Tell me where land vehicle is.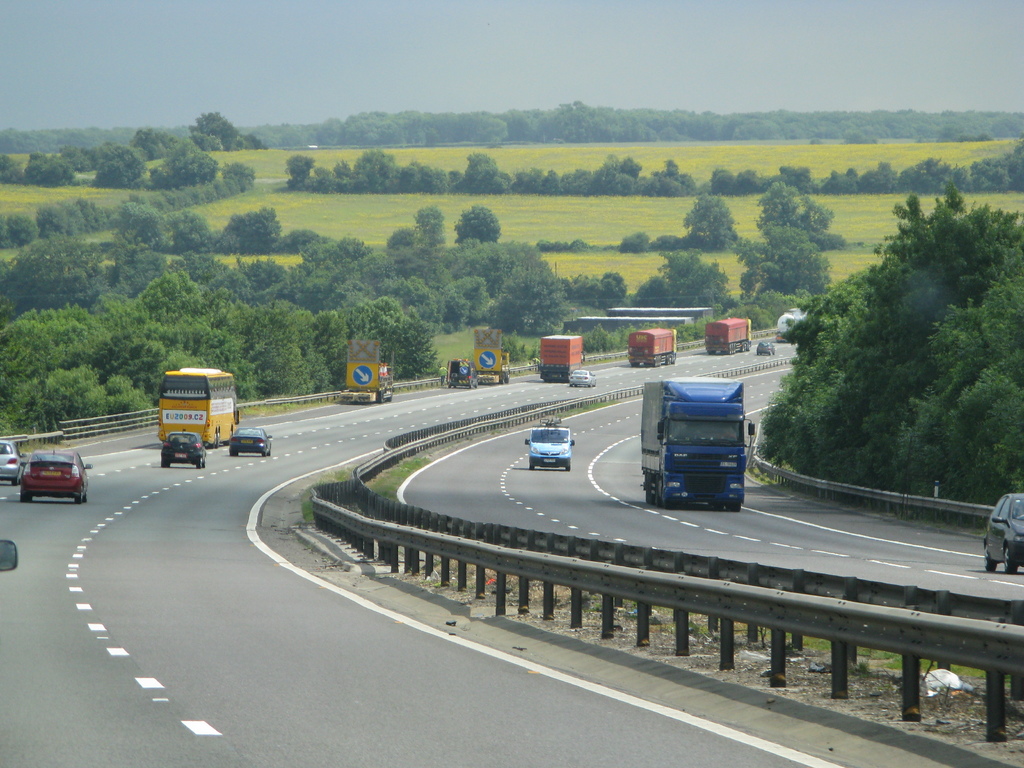
land vehicle is at [141,374,250,461].
